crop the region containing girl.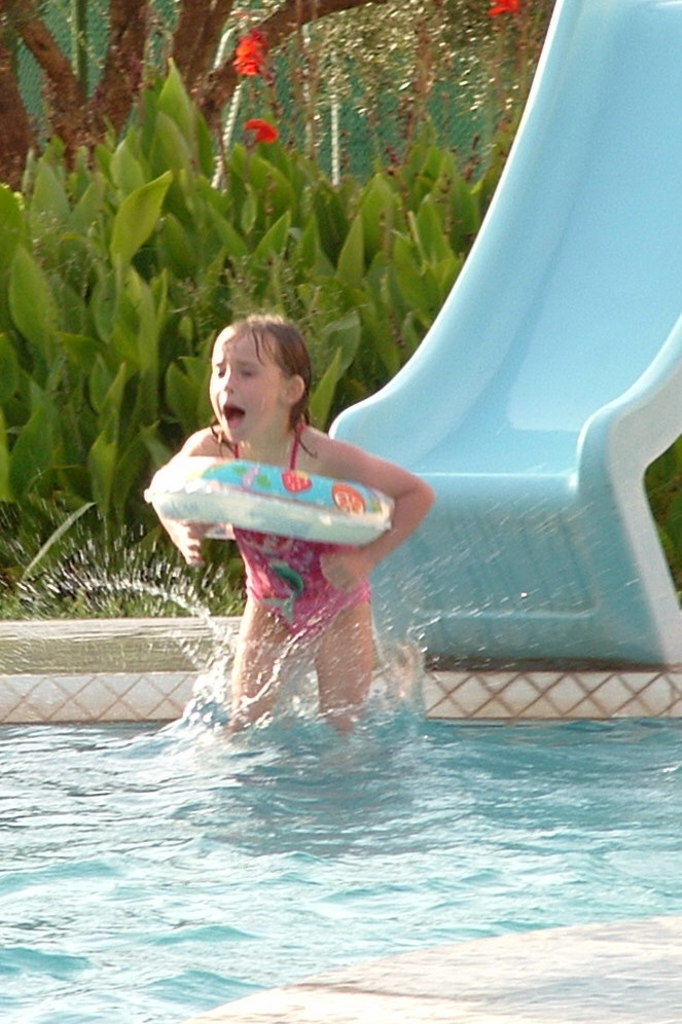
Crop region: <region>142, 307, 437, 745</region>.
